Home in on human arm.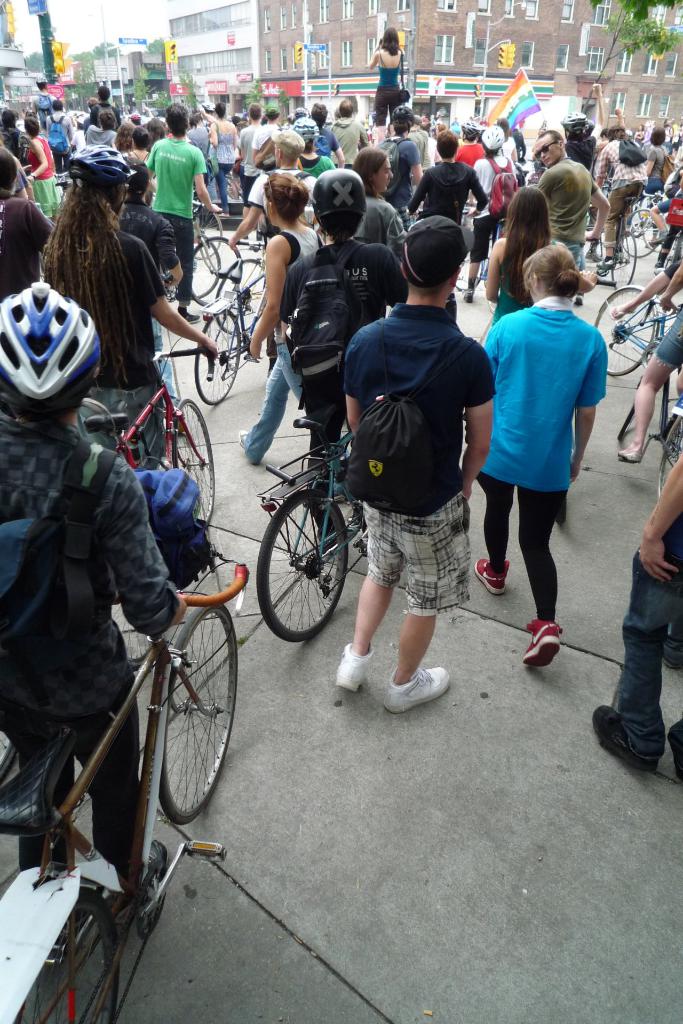
Homed in at (x1=233, y1=130, x2=240, y2=151).
